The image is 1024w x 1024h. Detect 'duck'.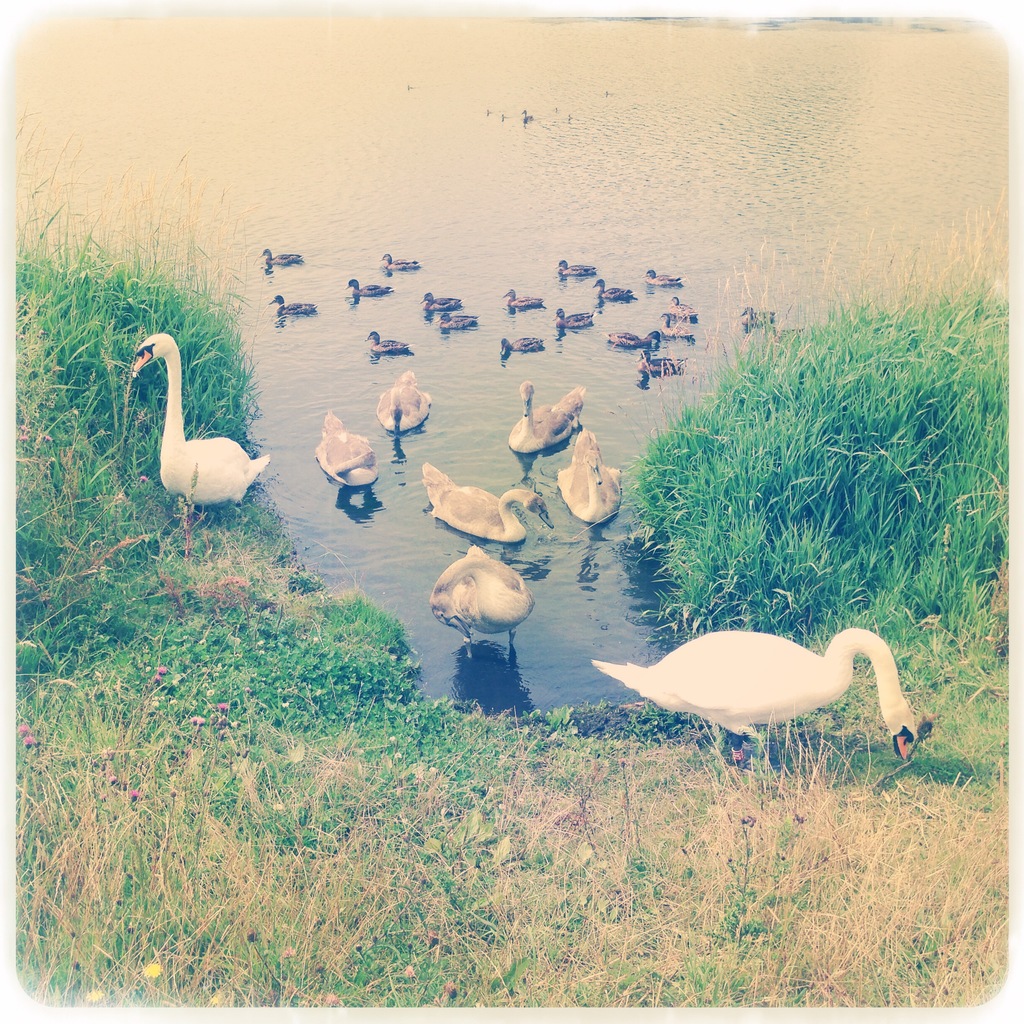
Detection: left=552, top=428, right=636, bottom=525.
